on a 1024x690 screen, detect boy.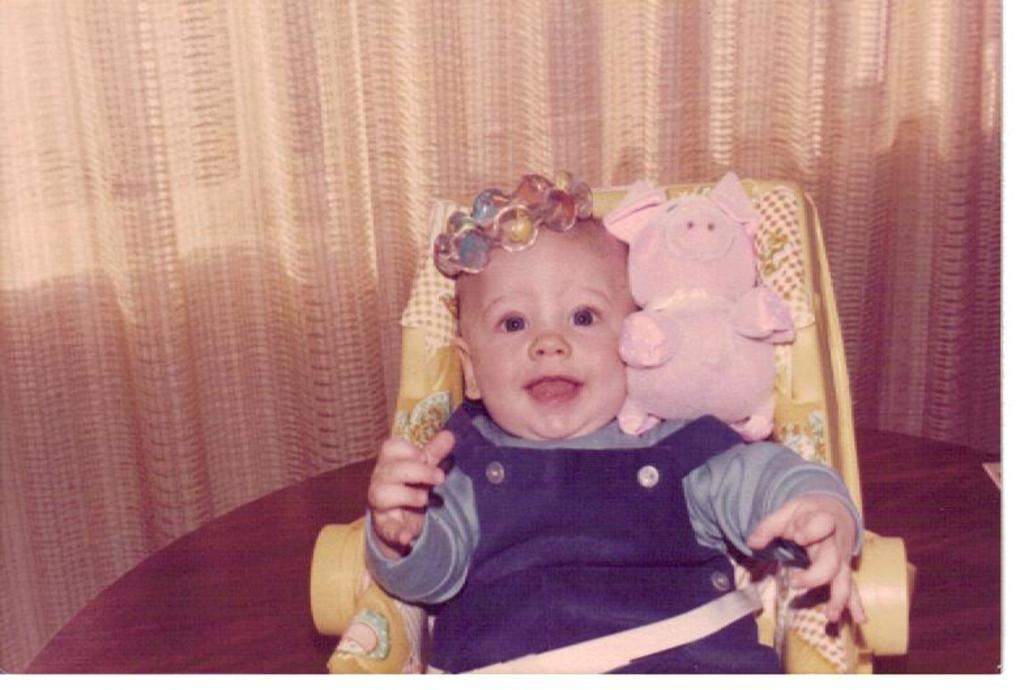
bbox(354, 178, 759, 653).
